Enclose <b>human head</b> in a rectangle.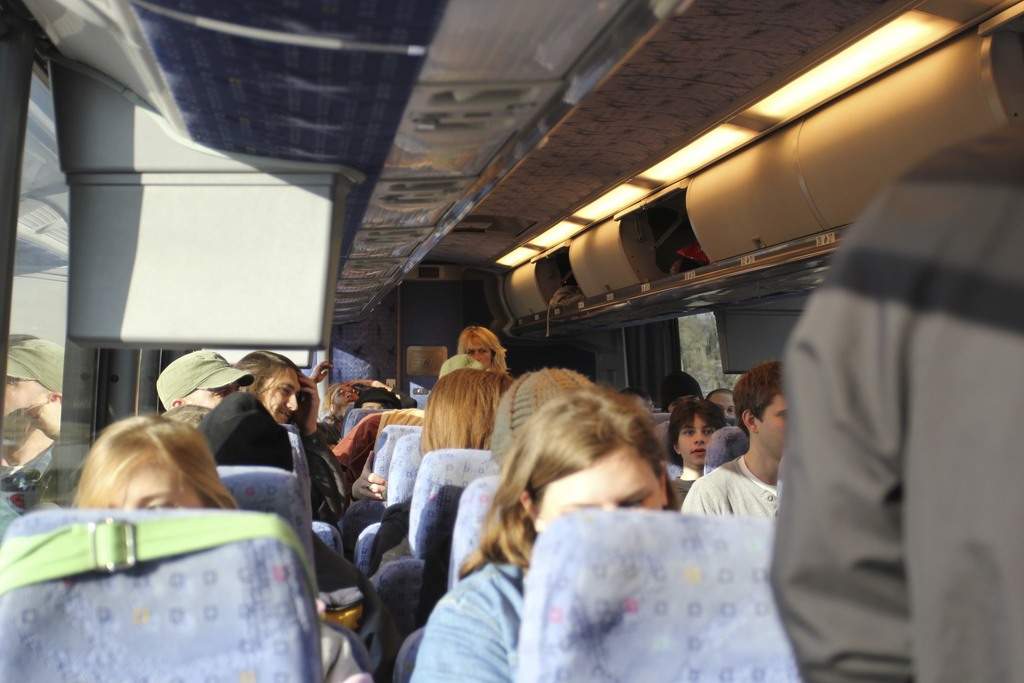
(70, 411, 219, 513).
